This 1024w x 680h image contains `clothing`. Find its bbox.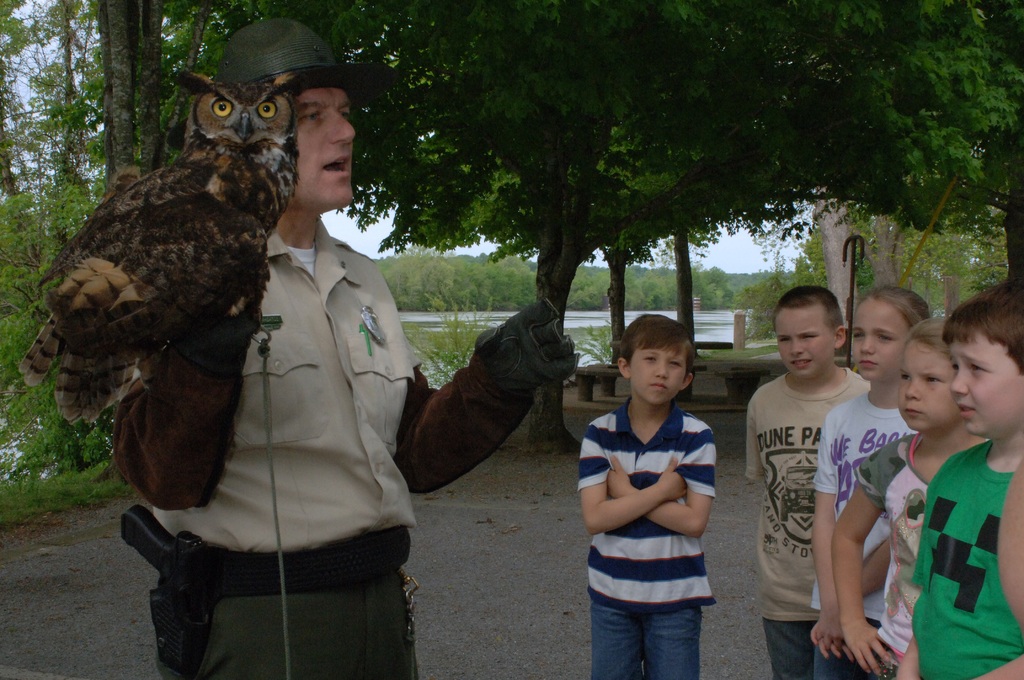
(x1=850, y1=435, x2=934, y2=675).
